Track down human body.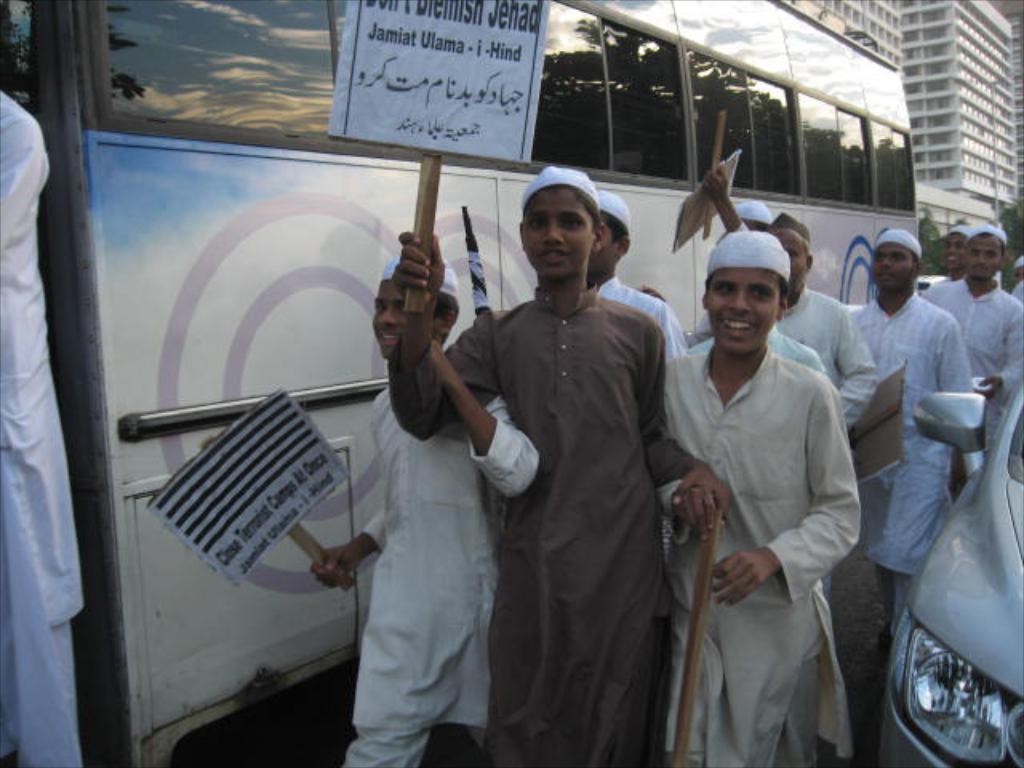
Tracked to box(774, 275, 856, 395).
